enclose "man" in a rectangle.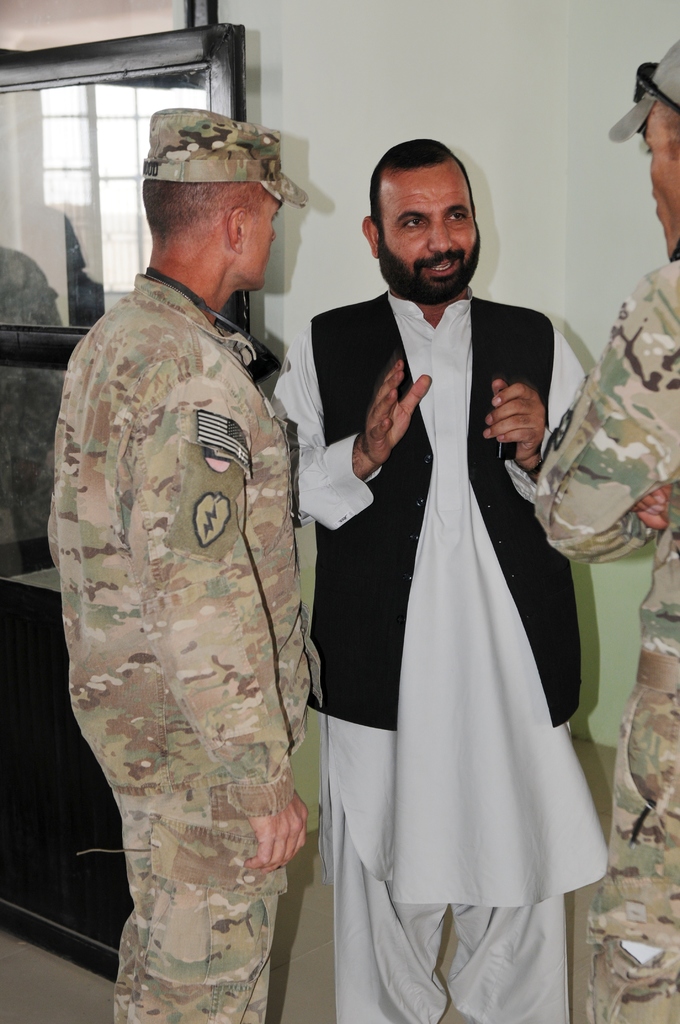
<bbox>53, 100, 338, 1023</bbox>.
